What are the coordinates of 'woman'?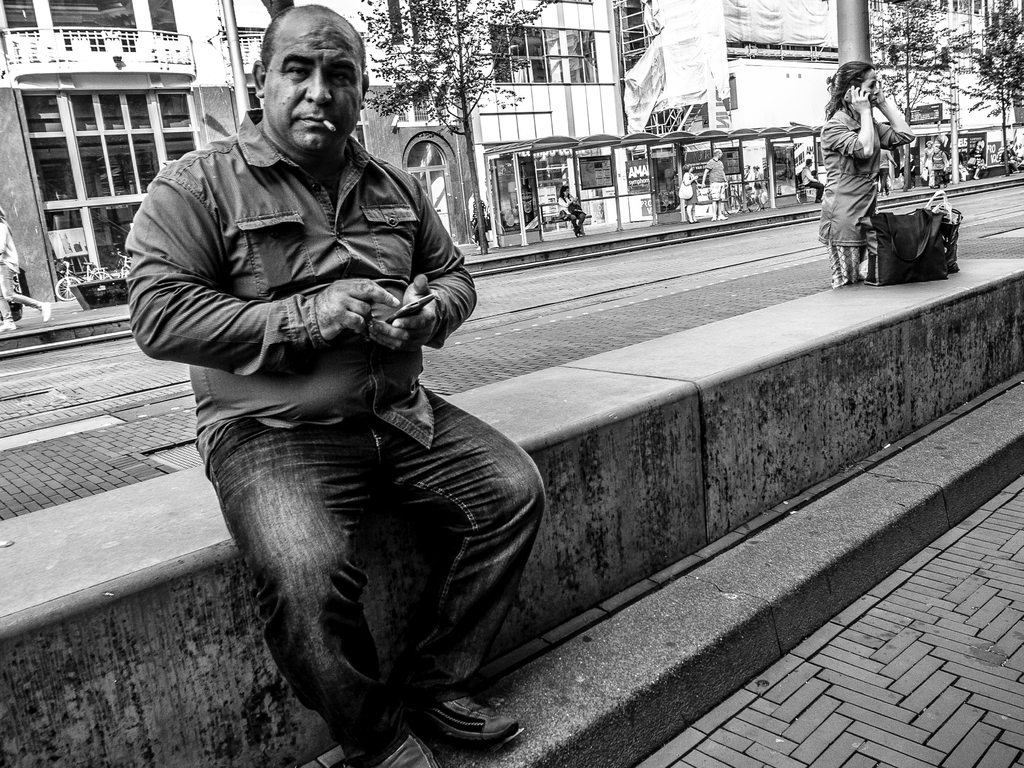
922:140:929:185.
